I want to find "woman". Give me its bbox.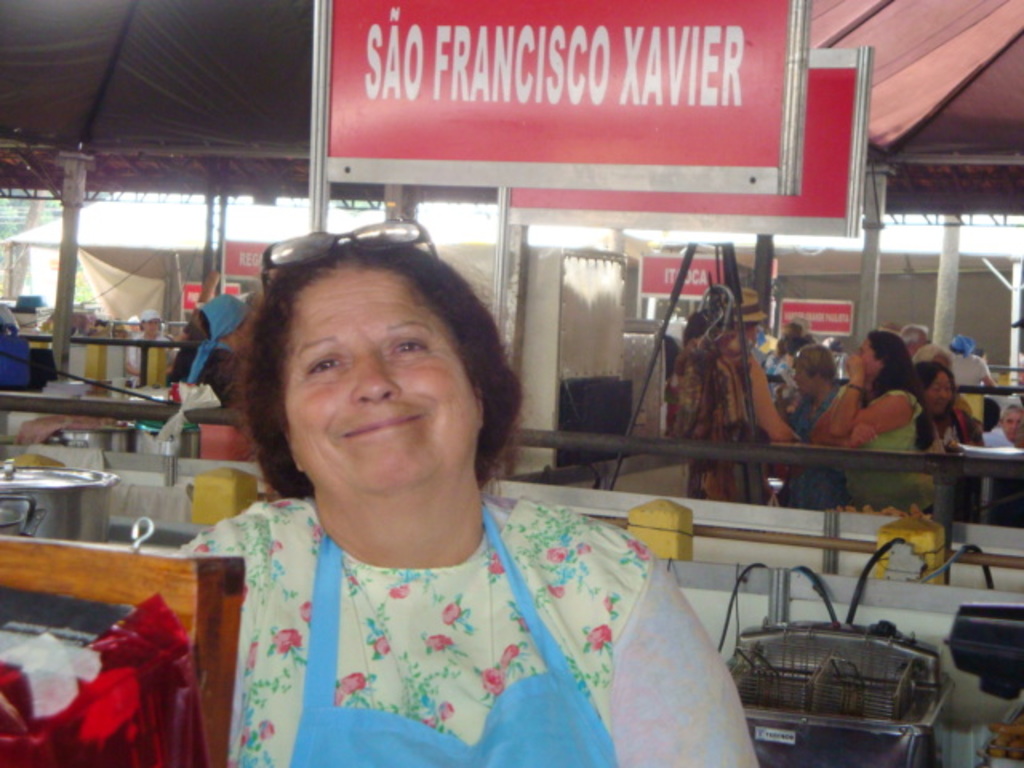
x1=806 y1=328 x2=938 y2=522.
